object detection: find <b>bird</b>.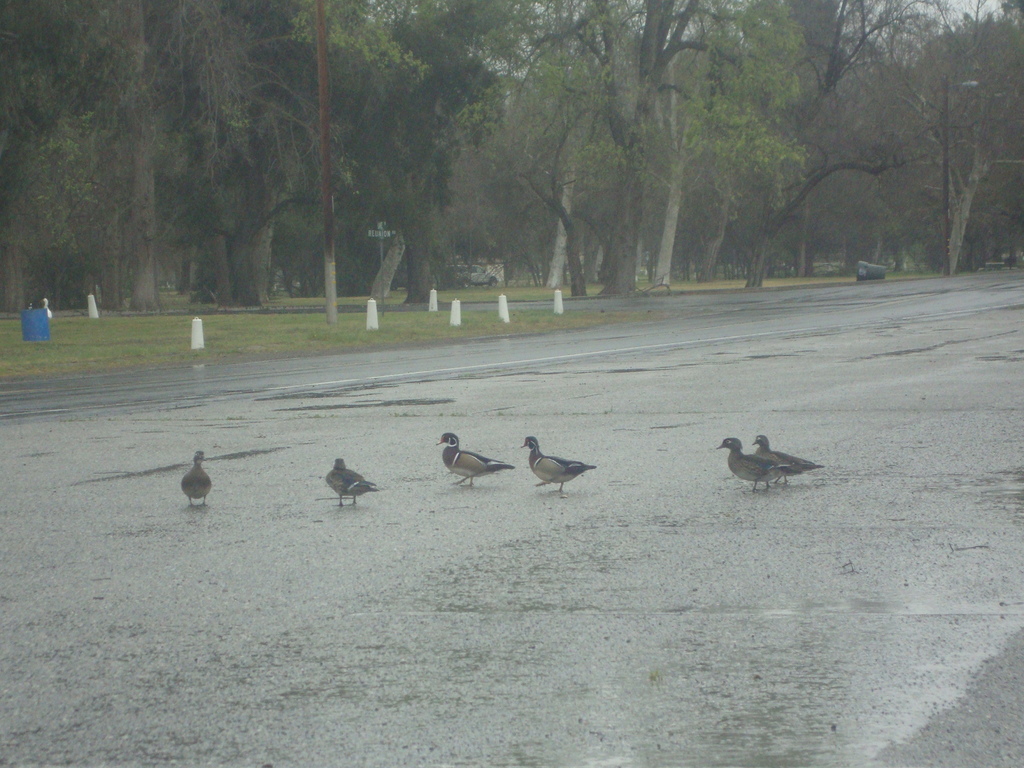
bbox(726, 431, 800, 493).
